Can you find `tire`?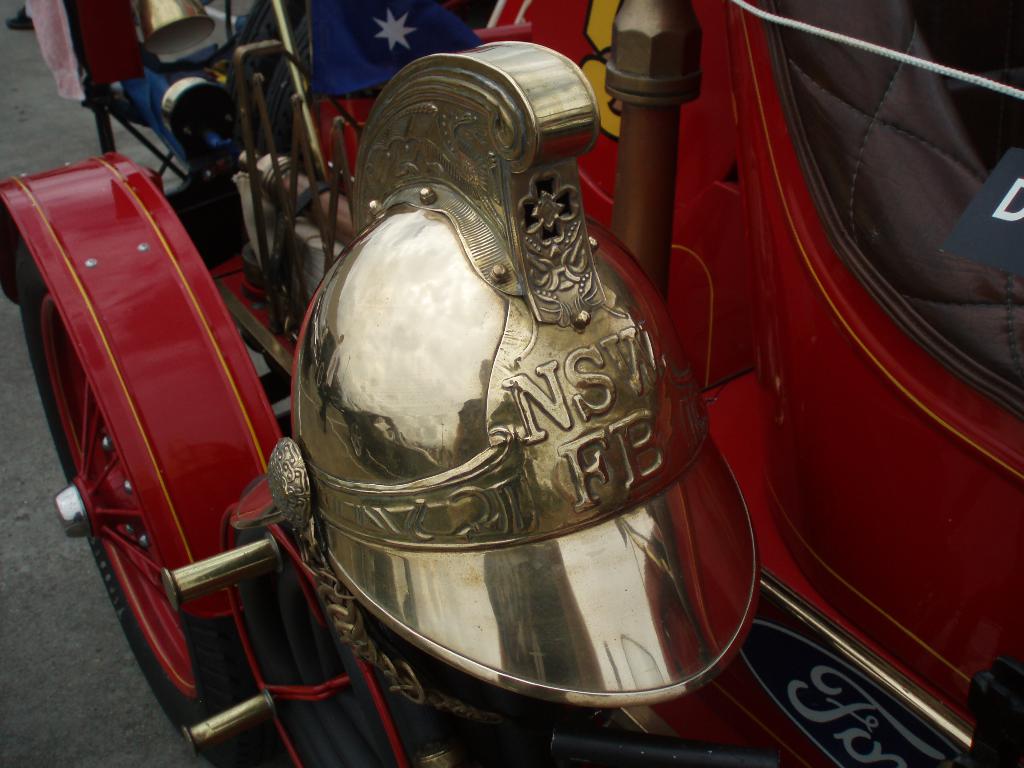
Yes, bounding box: locate(51, 200, 286, 717).
